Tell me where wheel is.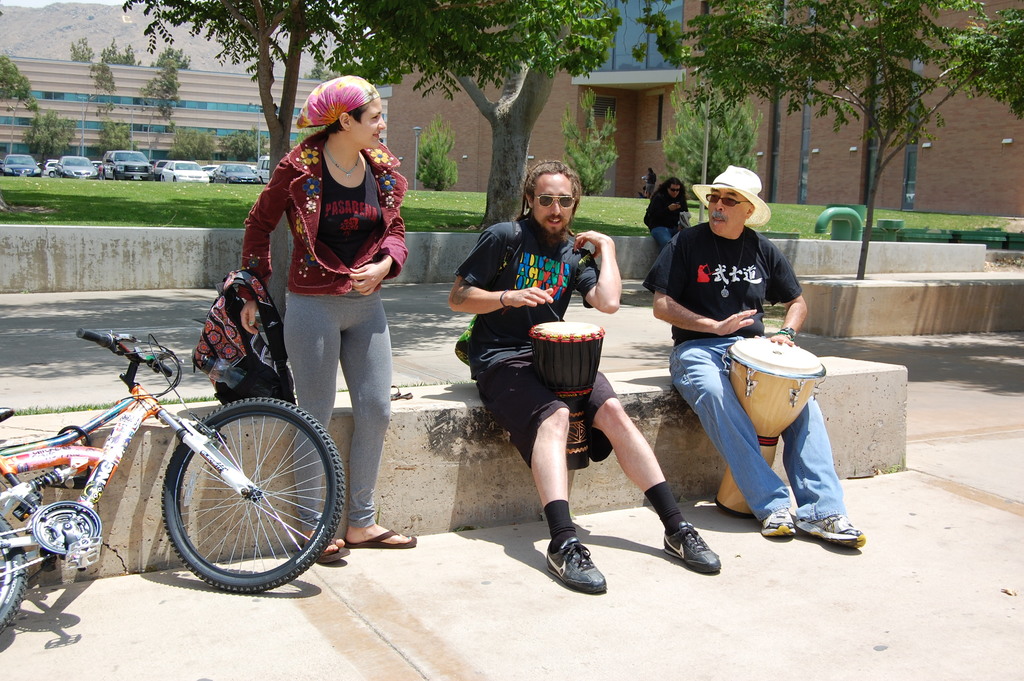
wheel is at 114/174/116/181.
